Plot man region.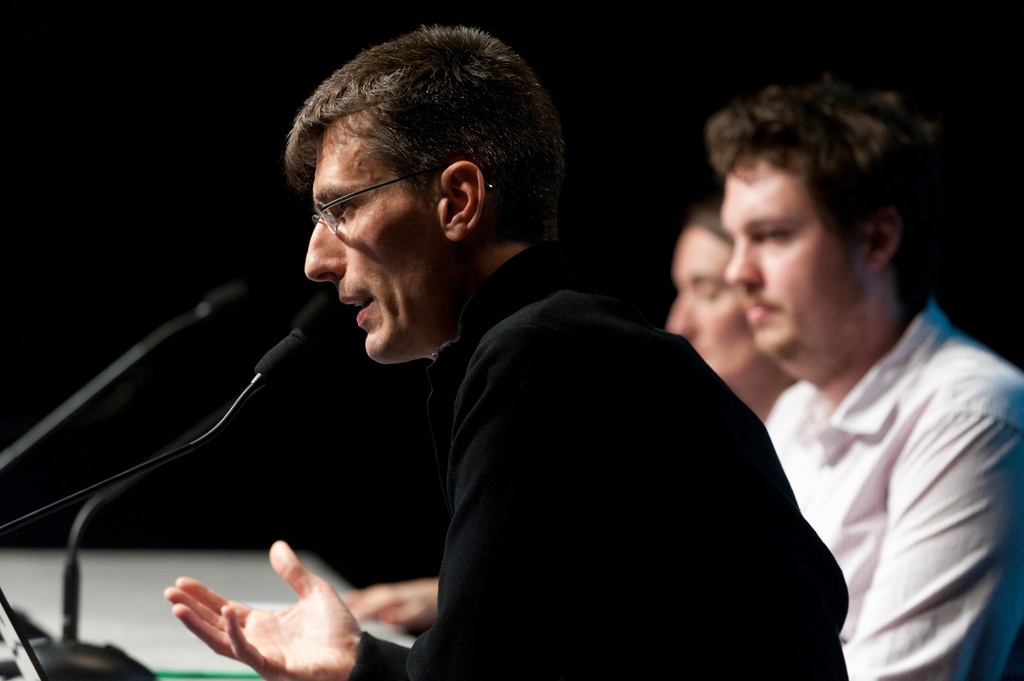
Plotted at box(706, 79, 1023, 680).
